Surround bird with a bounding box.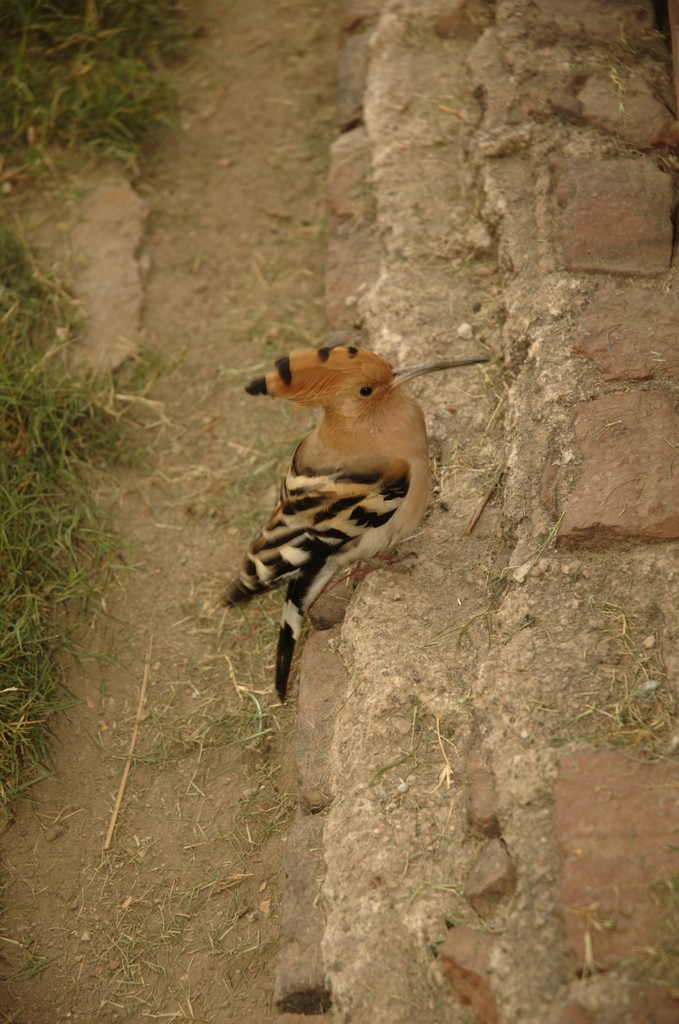
bbox=(234, 343, 478, 707).
